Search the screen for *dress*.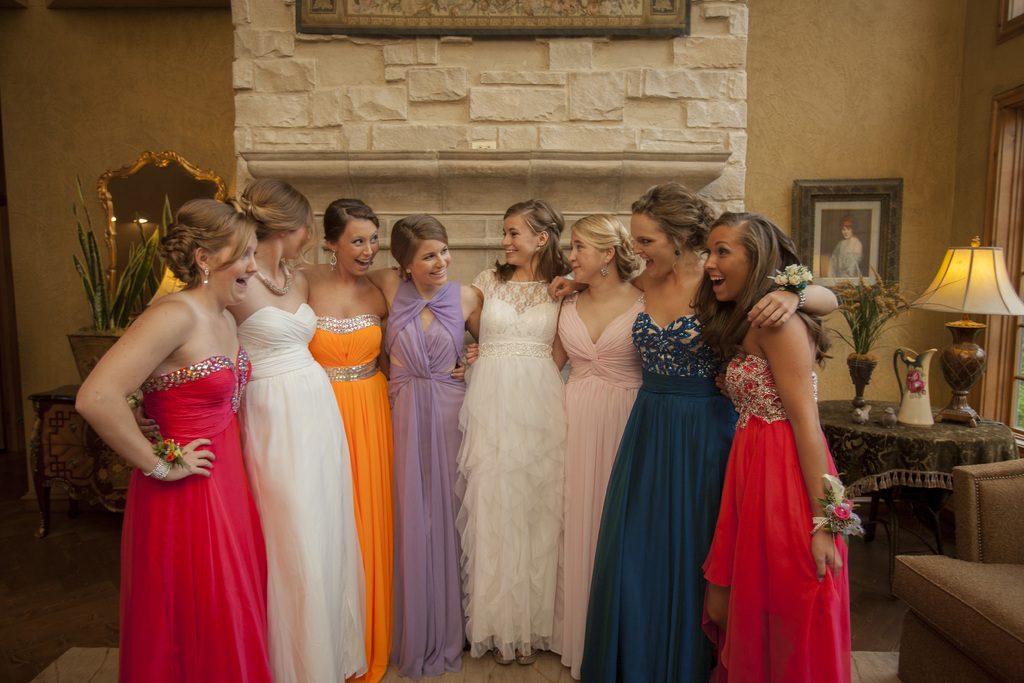
Found at crop(698, 349, 850, 682).
